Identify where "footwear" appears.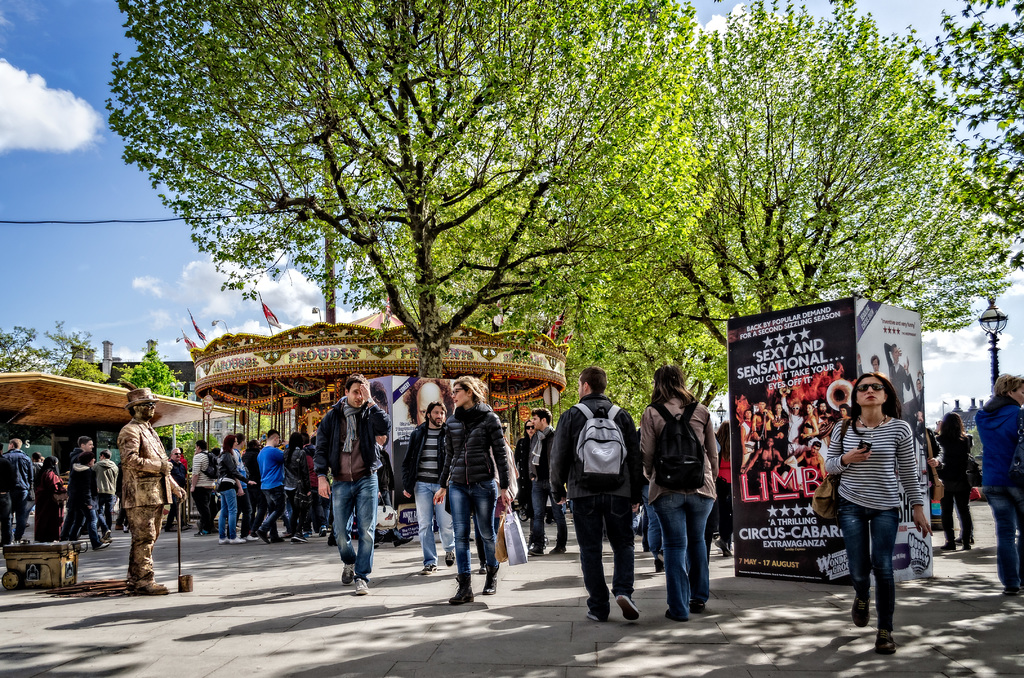
Appears at box=[376, 544, 377, 549].
